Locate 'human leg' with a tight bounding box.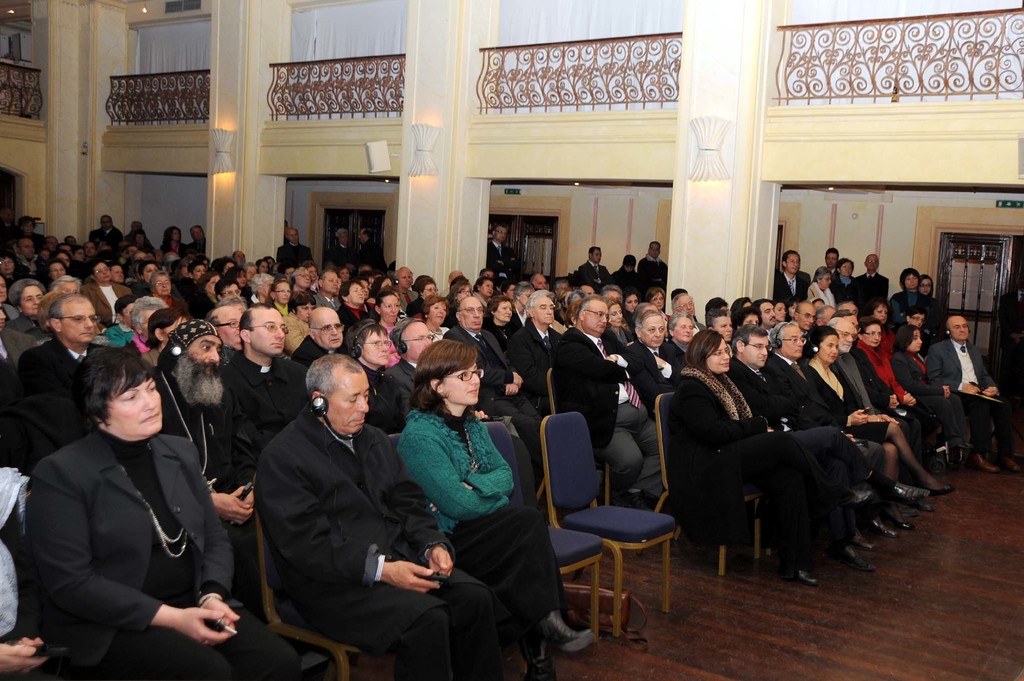
left=726, top=442, right=810, bottom=586.
